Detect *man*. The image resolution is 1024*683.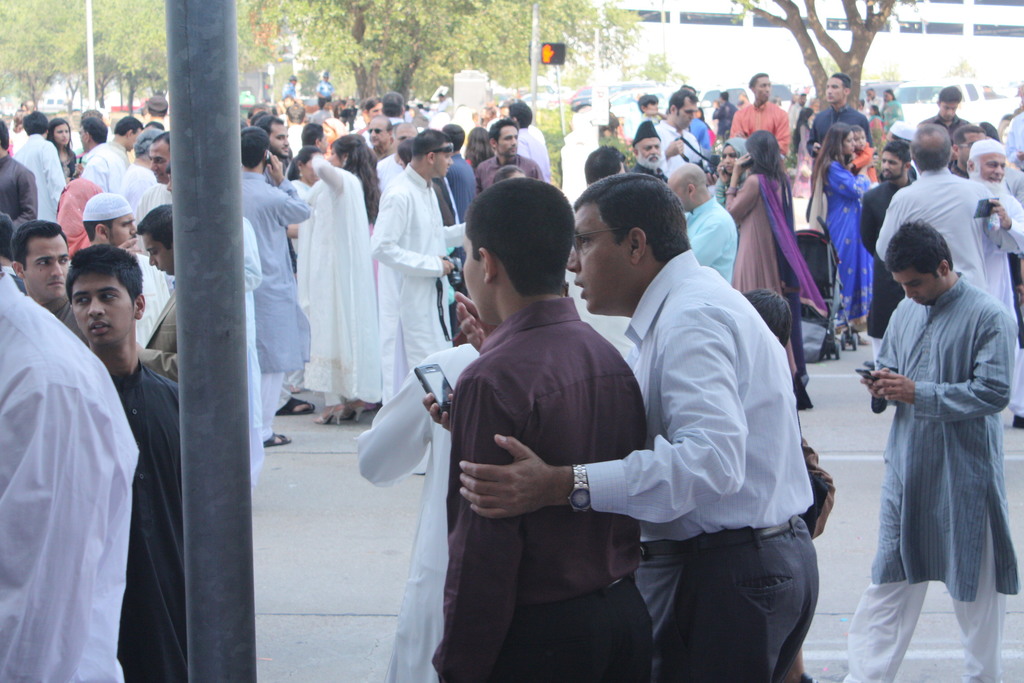
rect(355, 338, 479, 682).
